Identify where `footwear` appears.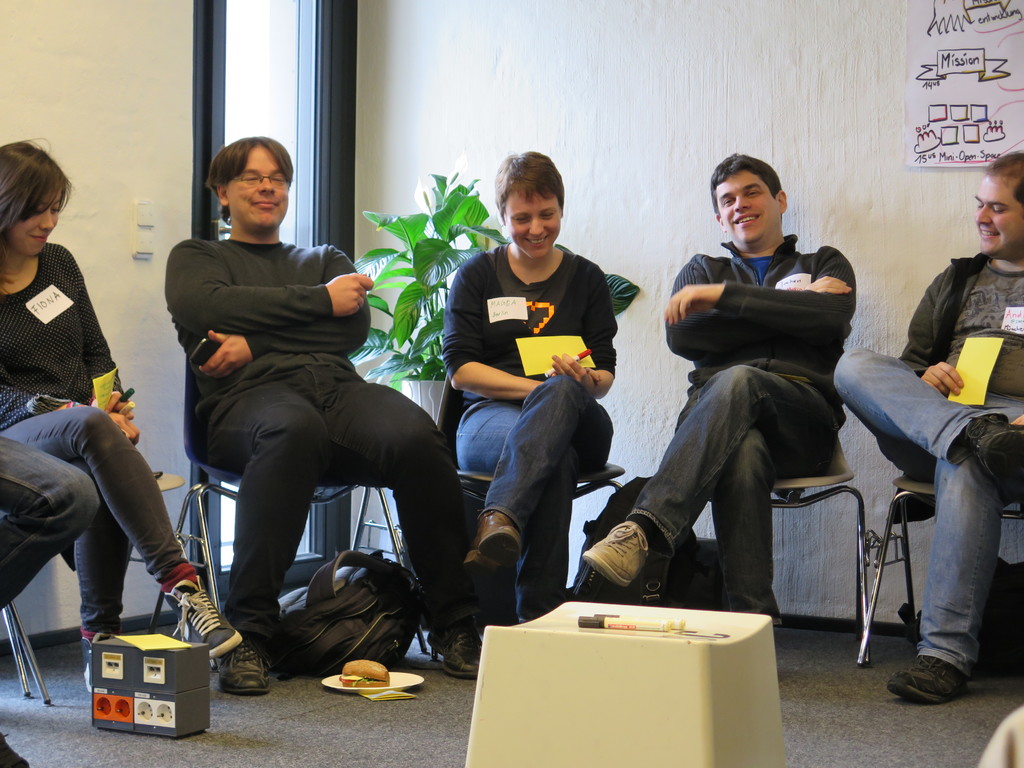
Appears at x1=579 y1=524 x2=652 y2=590.
